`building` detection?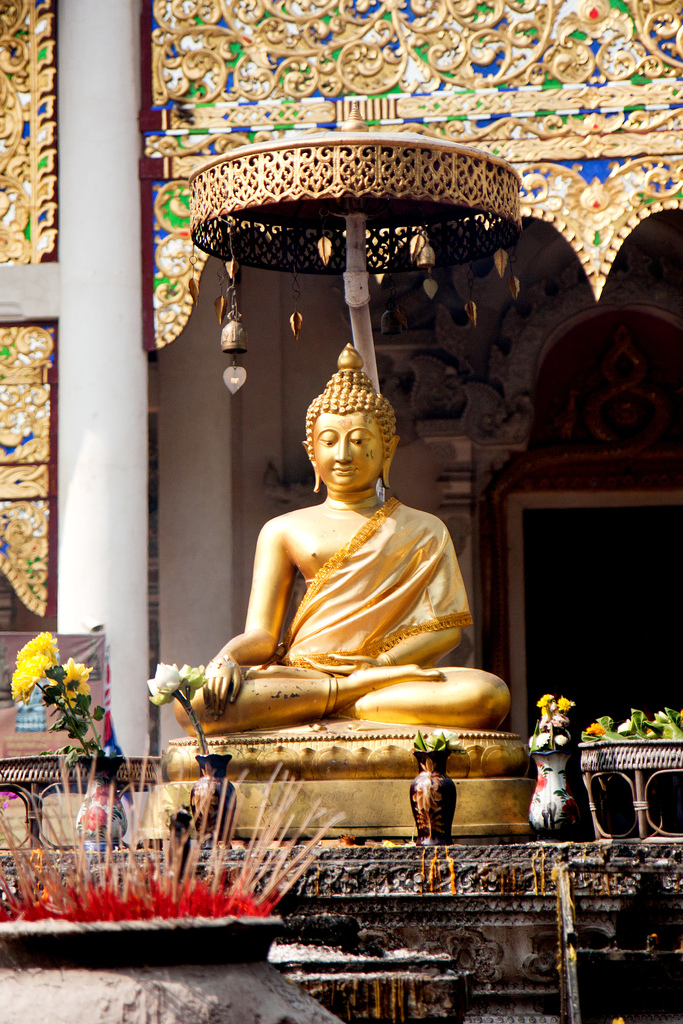
[0, 0, 682, 1021]
